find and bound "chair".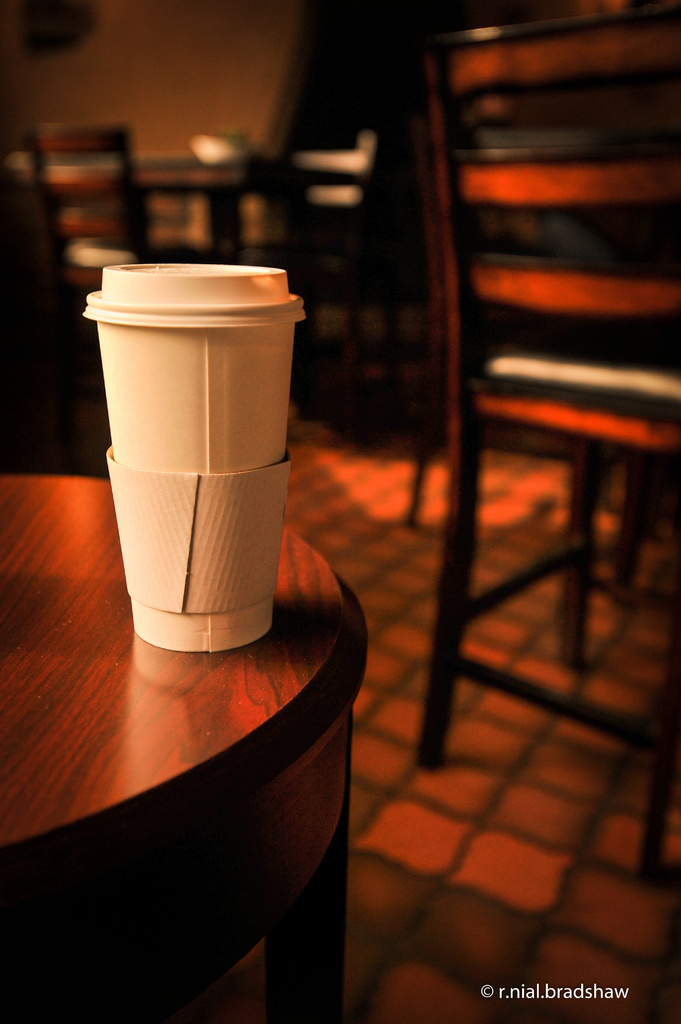
Bound: crop(20, 121, 209, 417).
